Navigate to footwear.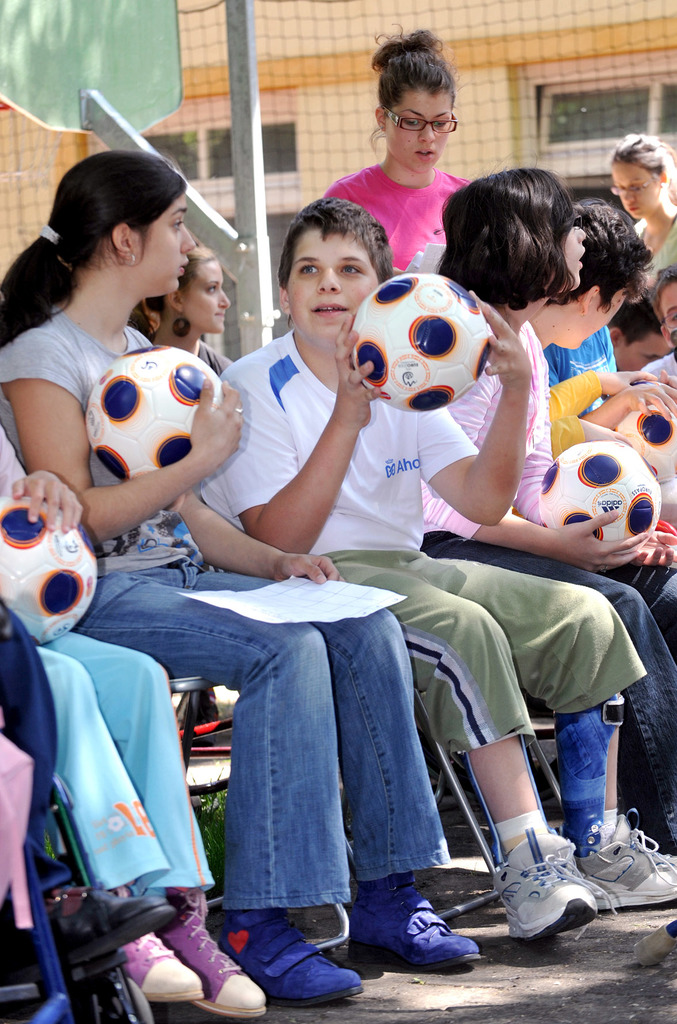
Navigation target: crop(120, 930, 202, 1005).
